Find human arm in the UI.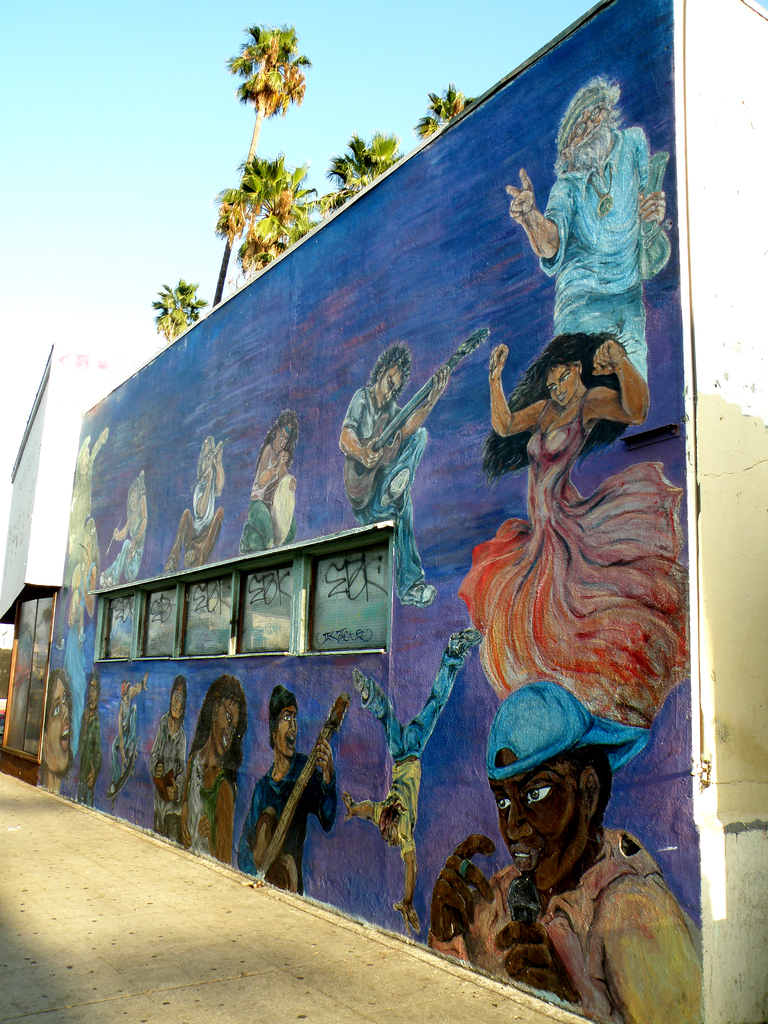
UI element at [335,388,398,465].
